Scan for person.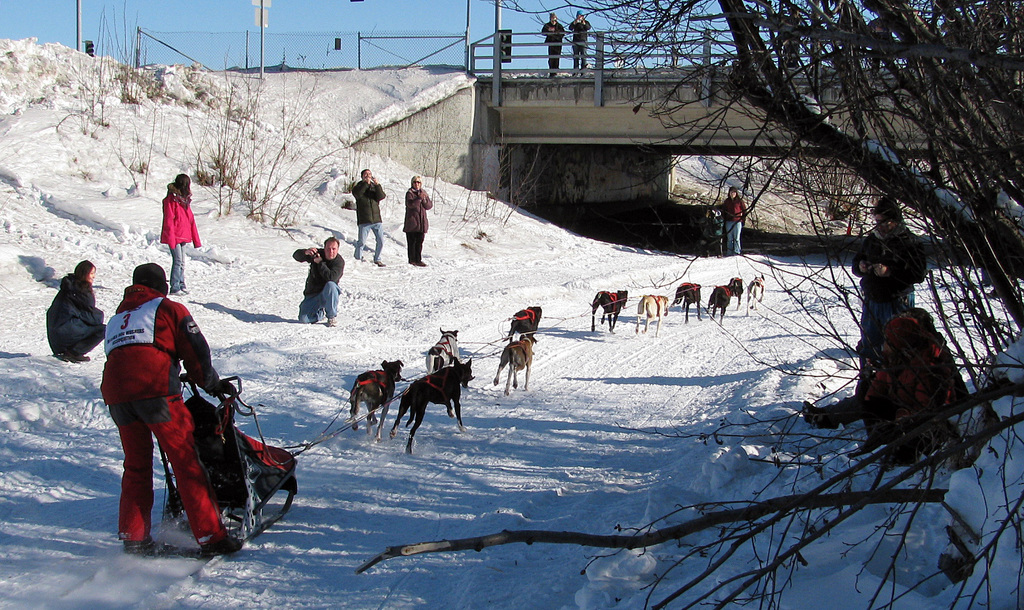
Scan result: select_region(701, 208, 724, 258).
